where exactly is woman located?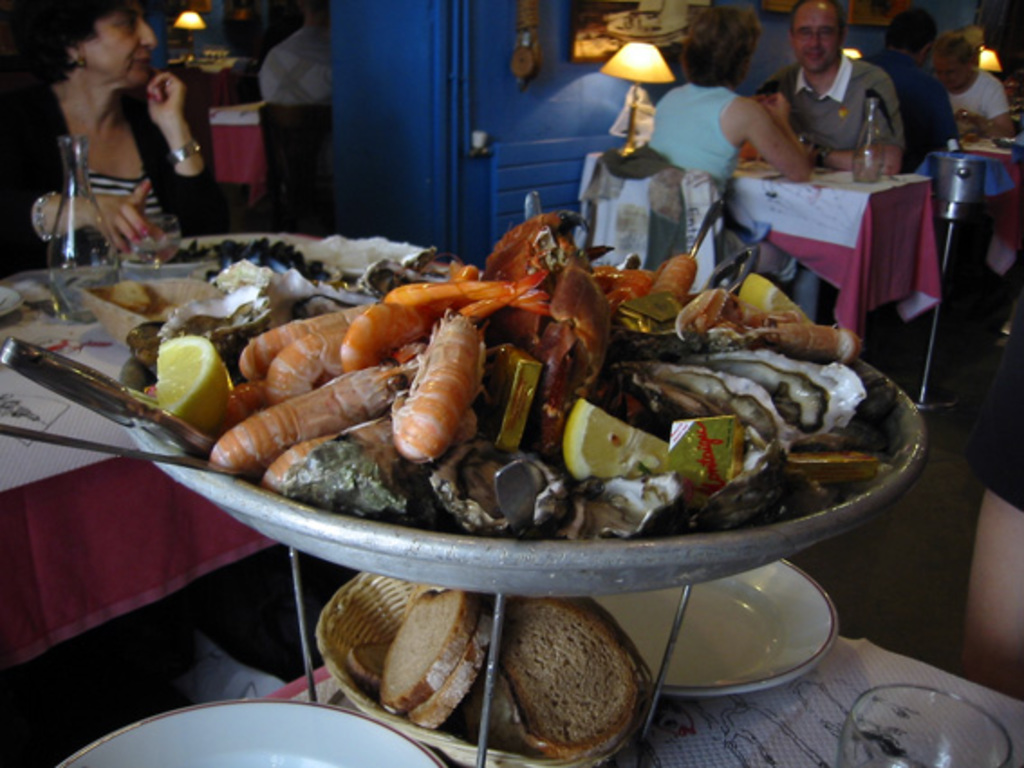
Its bounding box is <bbox>634, 2, 813, 282</bbox>.
